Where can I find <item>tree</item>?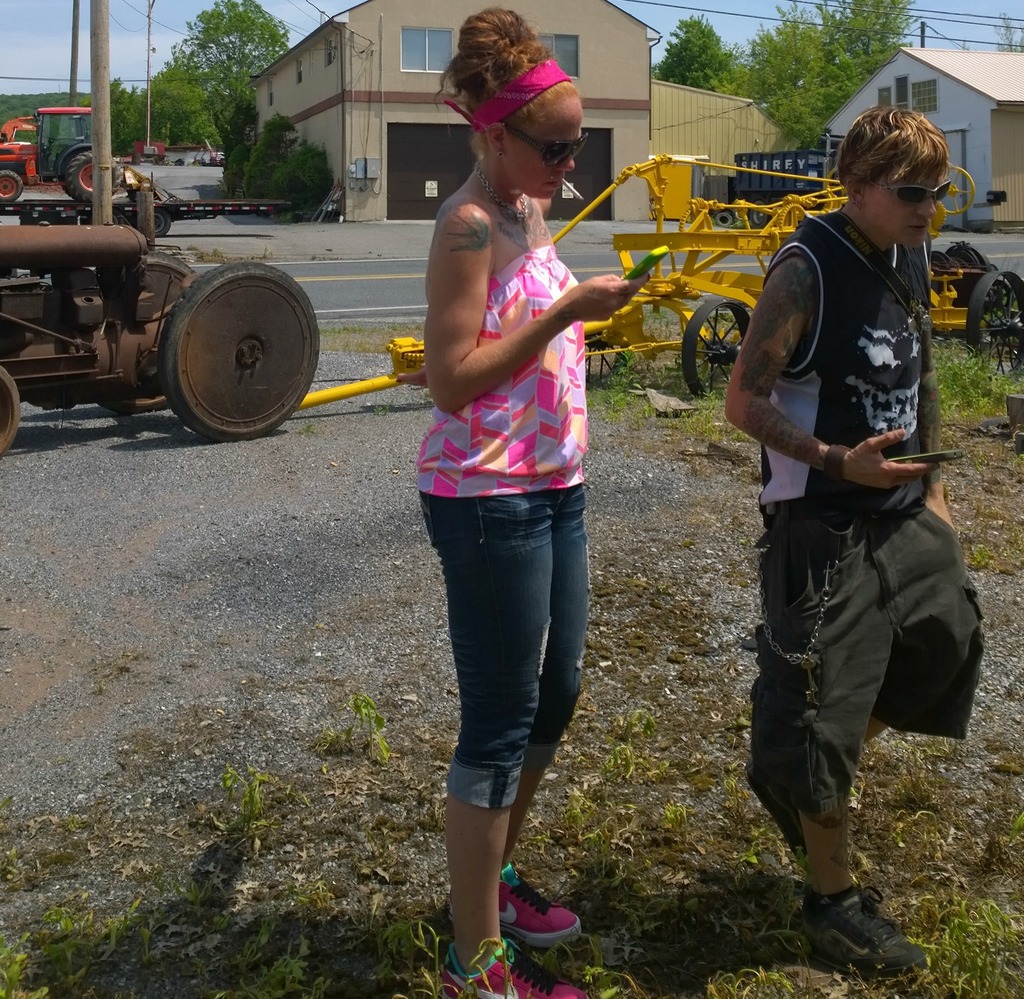
You can find it at [x1=648, y1=12, x2=747, y2=93].
